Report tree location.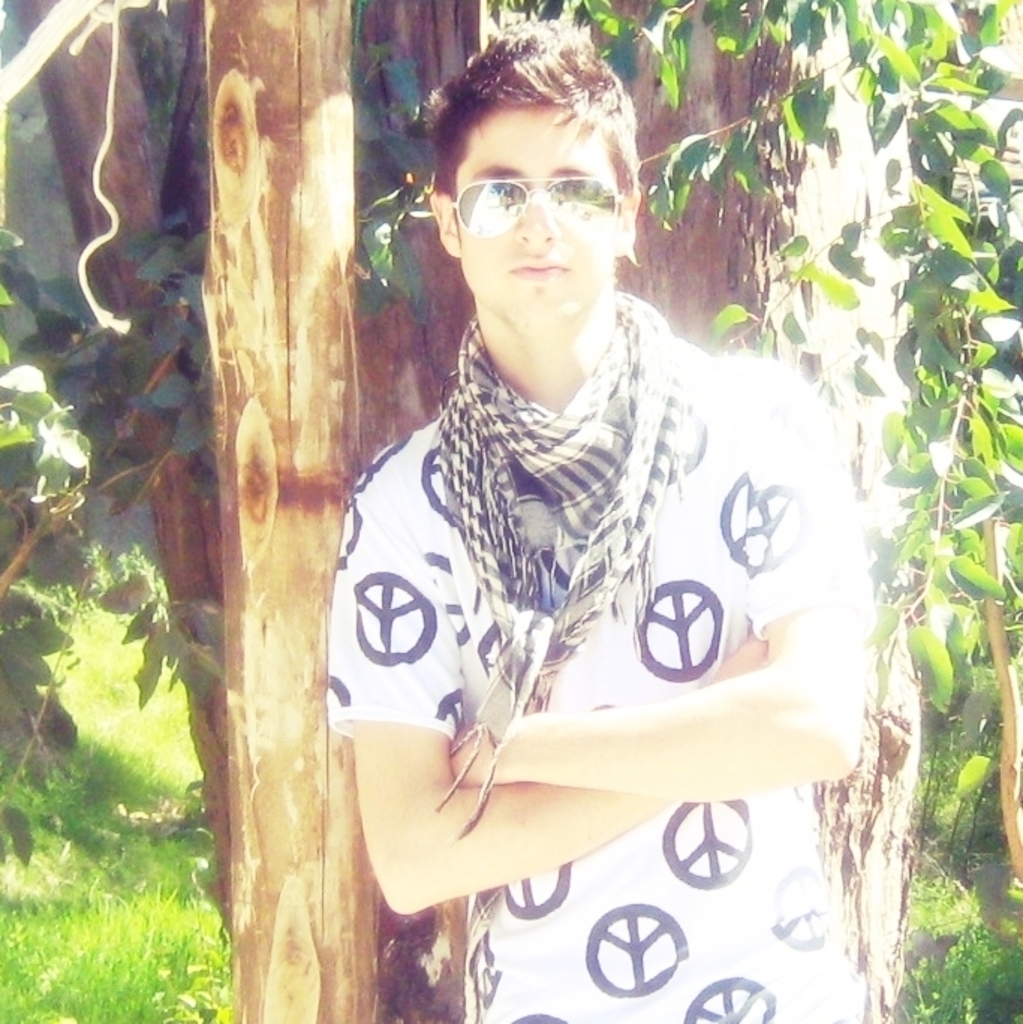
Report: box=[0, 0, 268, 900].
